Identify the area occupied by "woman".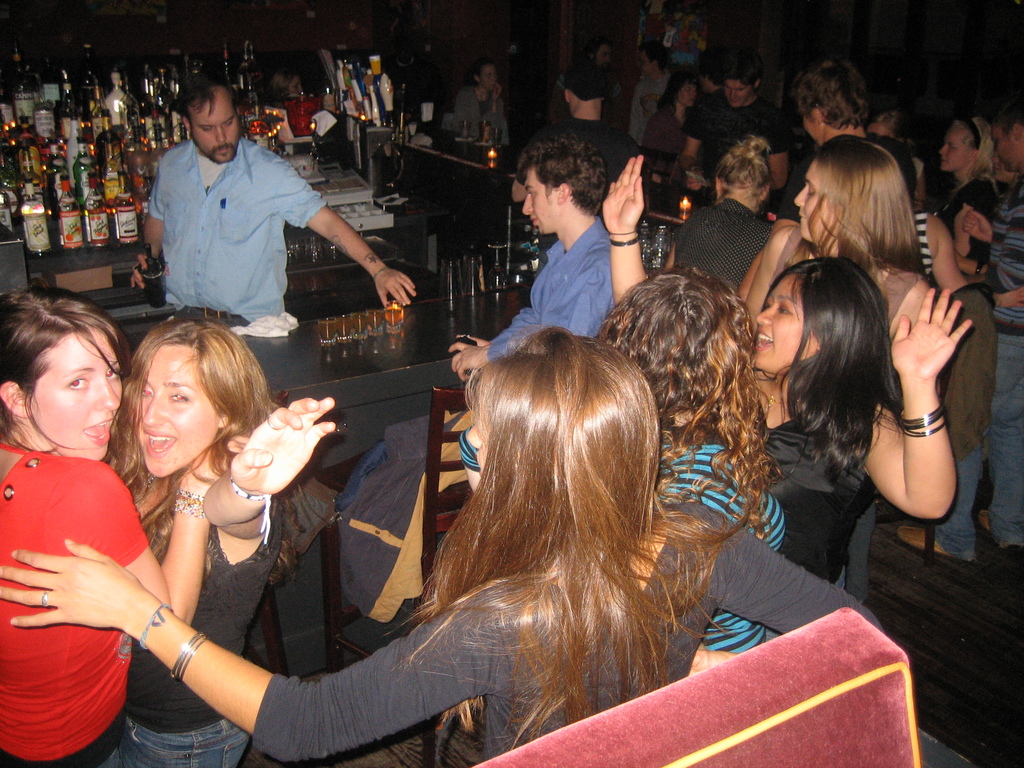
Area: 456, 264, 789, 657.
